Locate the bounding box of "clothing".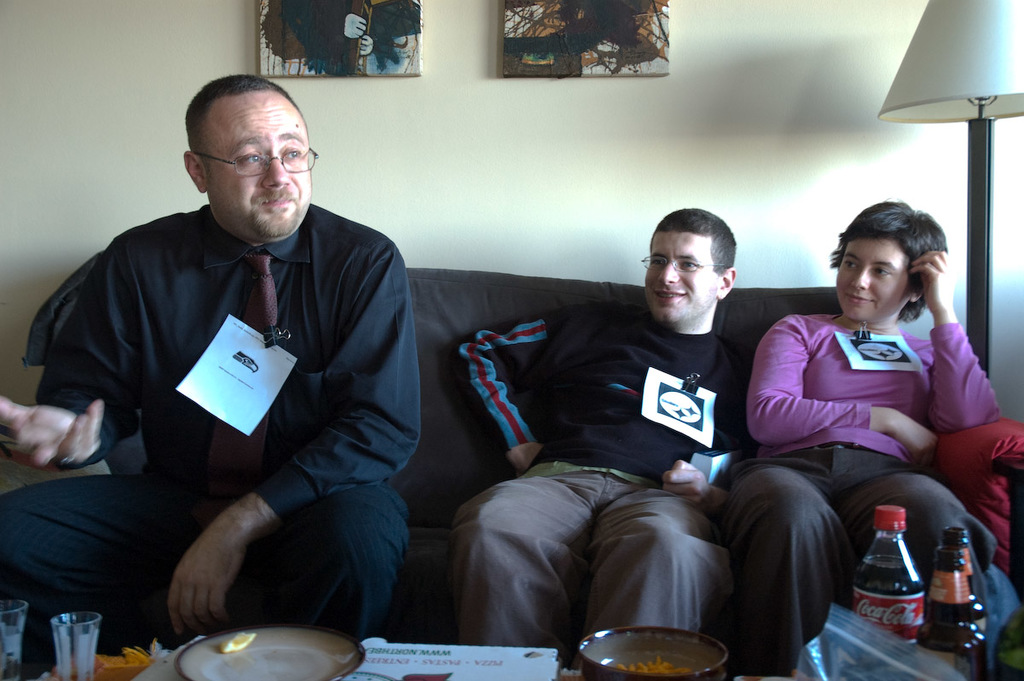
Bounding box: bbox(724, 312, 1000, 671).
